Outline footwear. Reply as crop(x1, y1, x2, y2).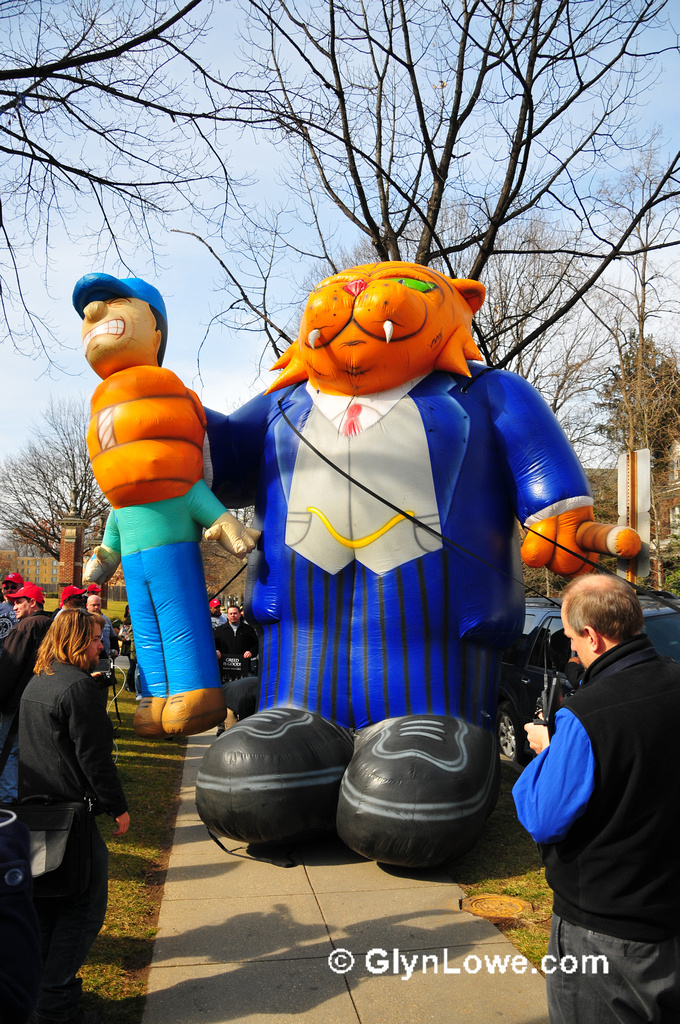
crop(124, 686, 164, 734).
